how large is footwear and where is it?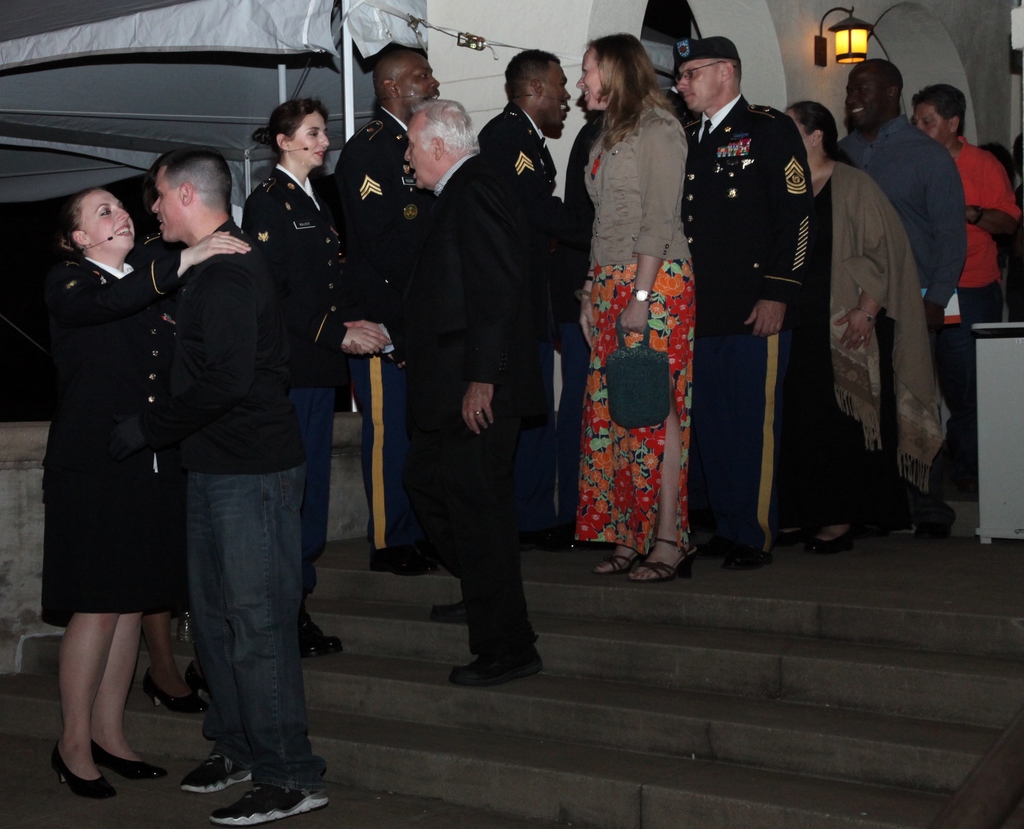
Bounding box: rect(93, 739, 165, 784).
